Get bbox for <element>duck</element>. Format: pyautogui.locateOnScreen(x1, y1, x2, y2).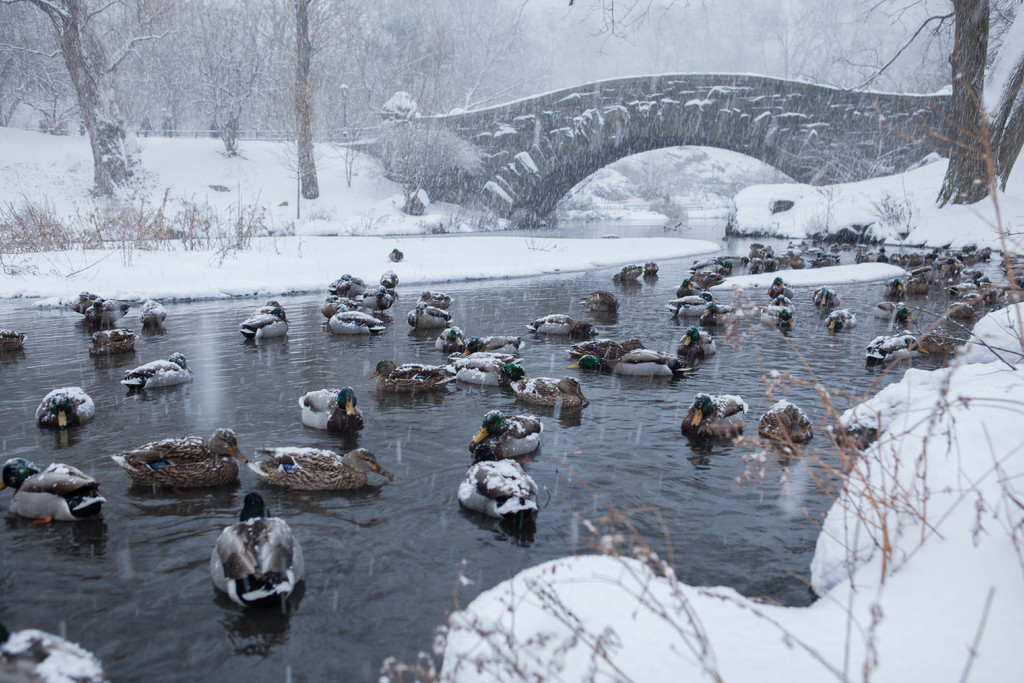
pyautogui.locateOnScreen(675, 327, 714, 353).
